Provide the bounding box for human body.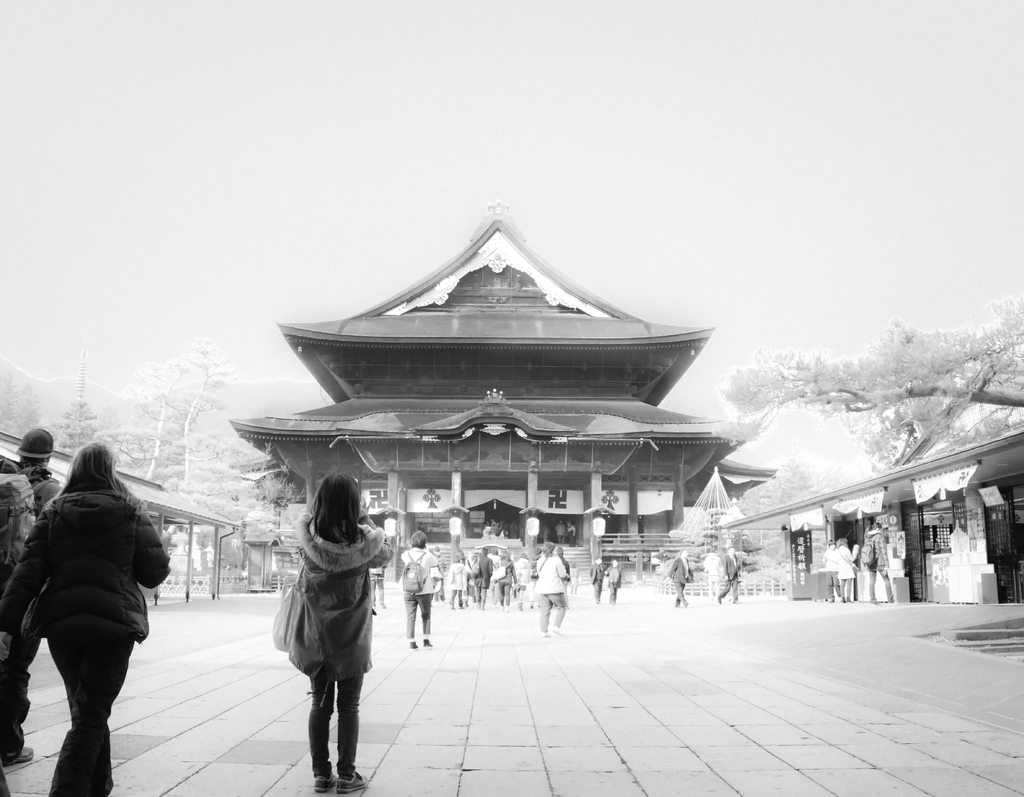
x1=495, y1=554, x2=515, y2=611.
